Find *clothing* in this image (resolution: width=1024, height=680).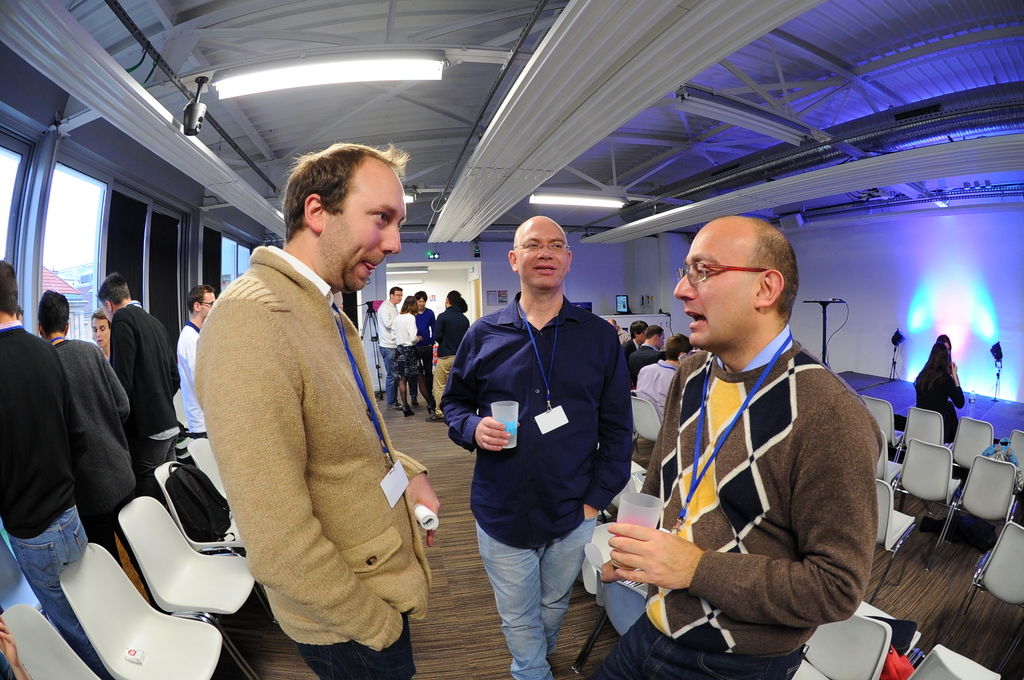
Rect(436, 293, 631, 550).
